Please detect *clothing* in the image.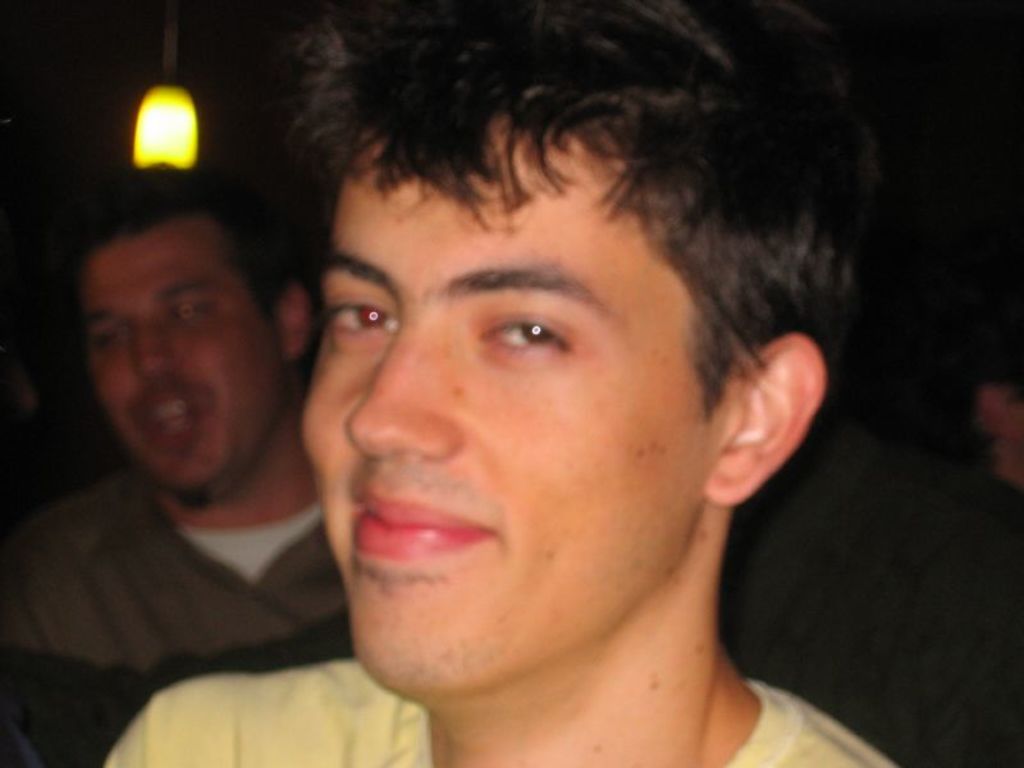
(0, 449, 353, 767).
